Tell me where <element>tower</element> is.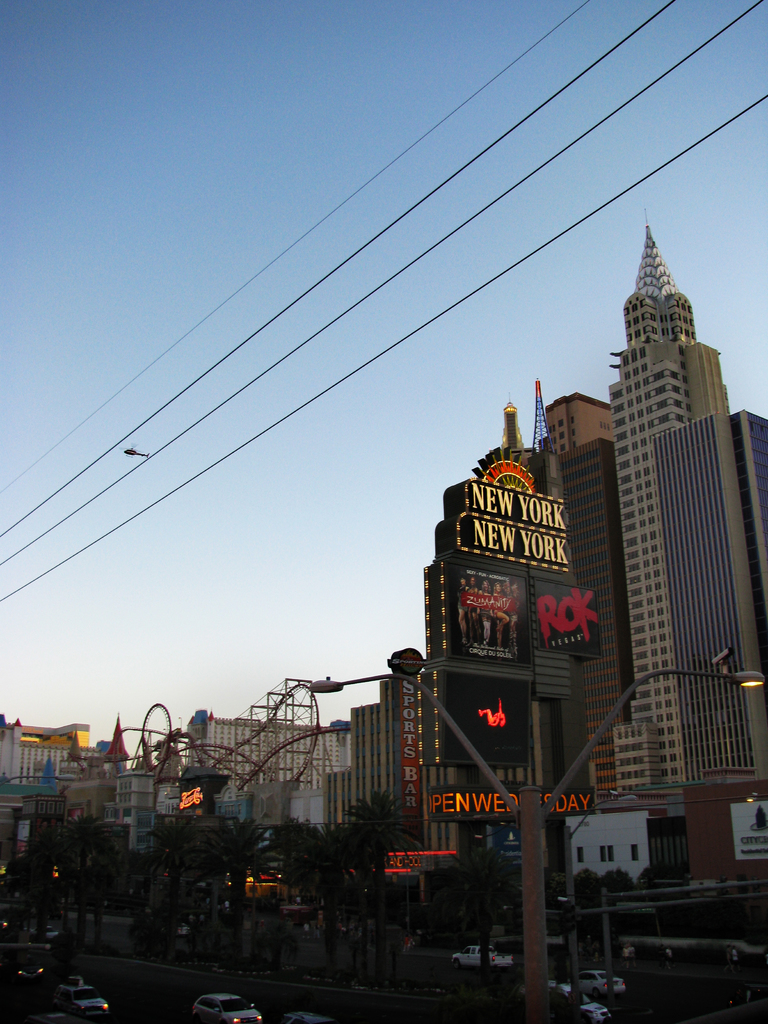
<element>tower</element> is at locate(519, 213, 758, 790).
